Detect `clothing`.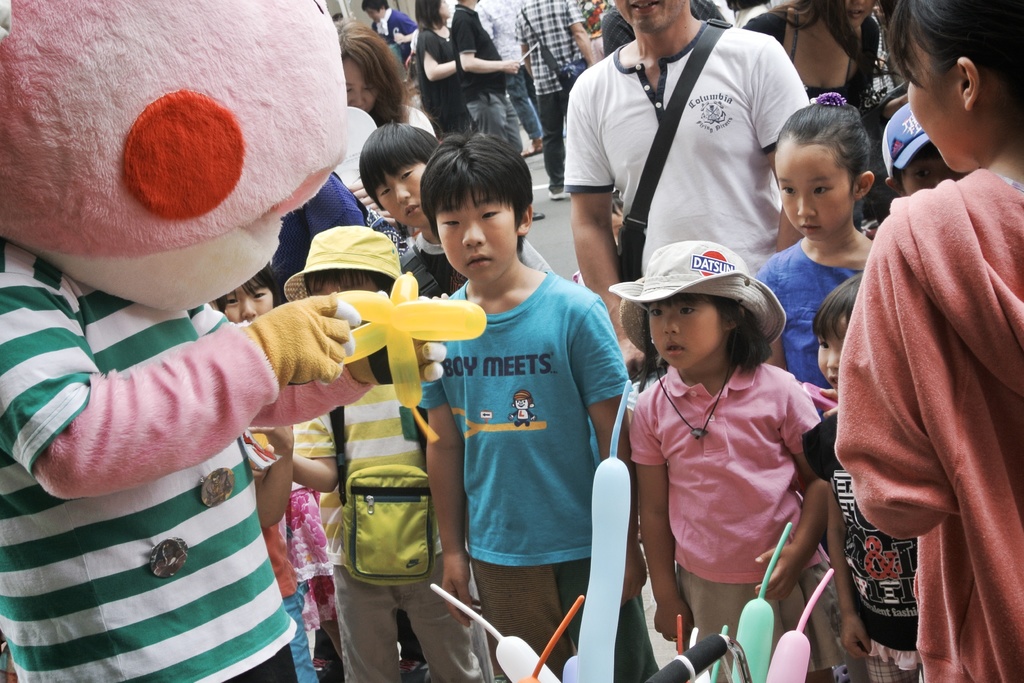
Detected at bbox(290, 378, 485, 682).
